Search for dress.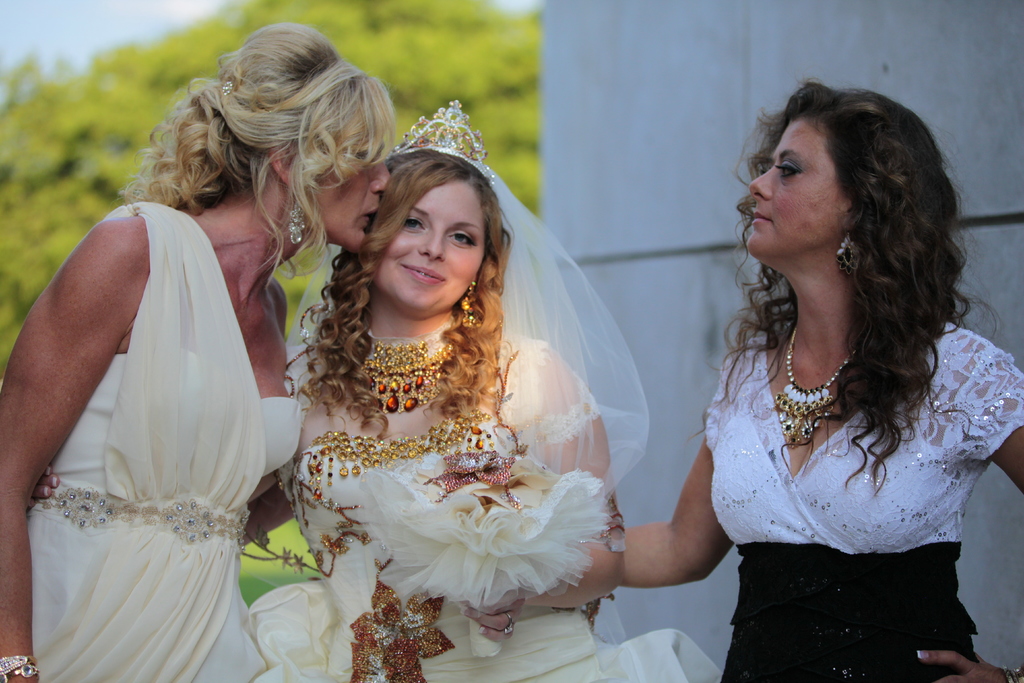
Found at [x1=20, y1=346, x2=305, y2=682].
